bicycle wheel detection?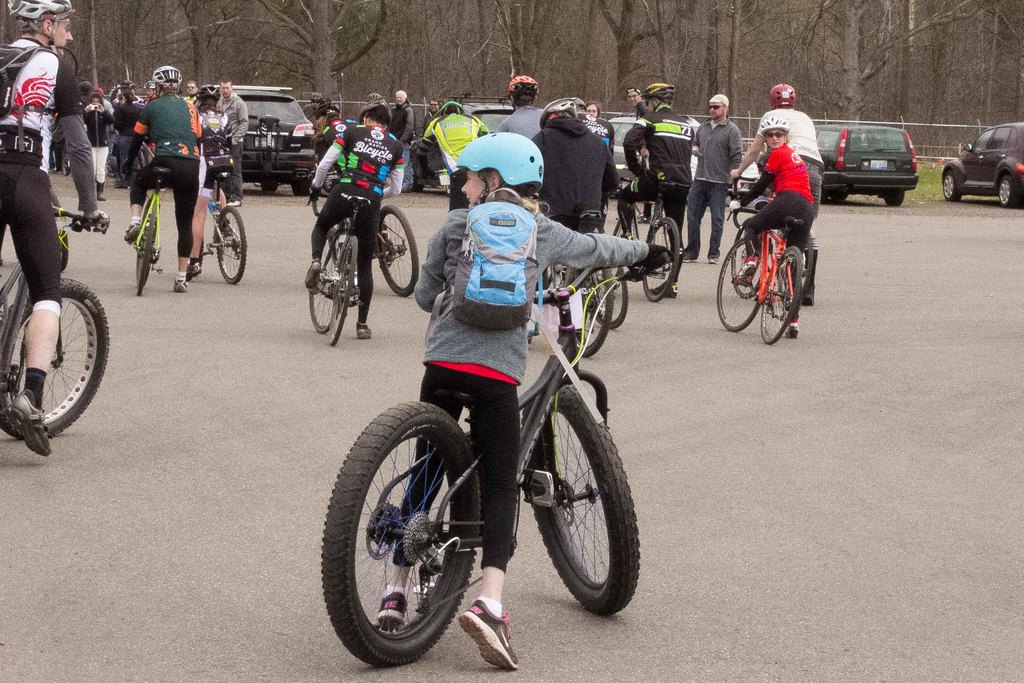
521,380,639,621
